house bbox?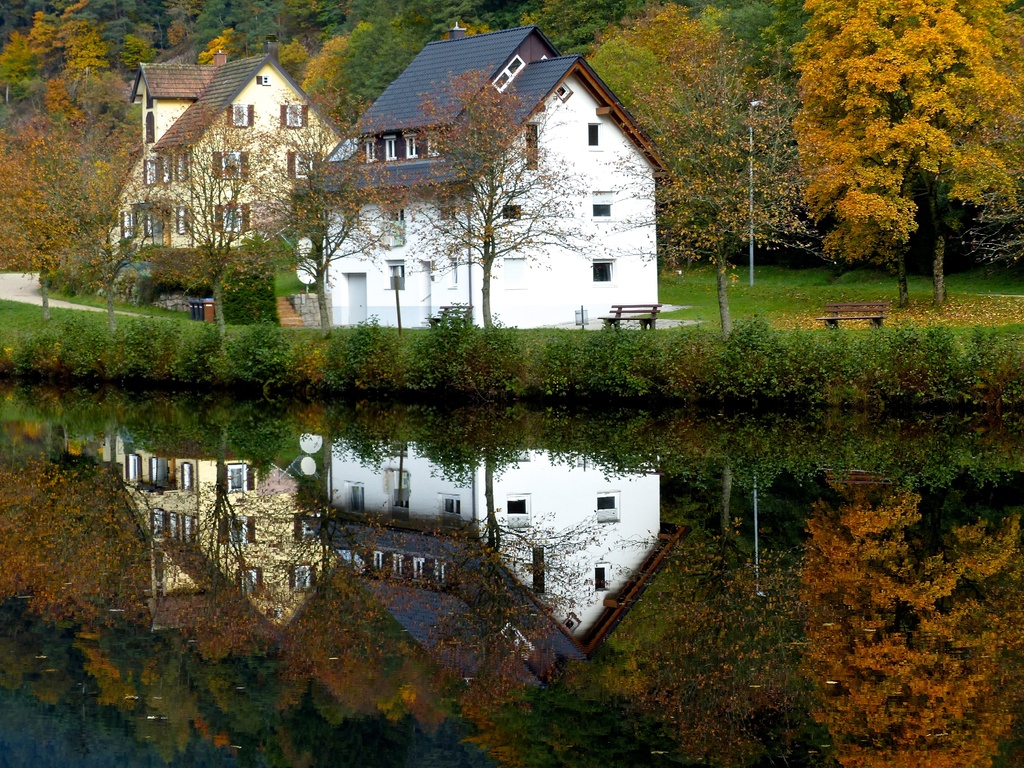
(left=291, top=422, right=717, bottom=721)
